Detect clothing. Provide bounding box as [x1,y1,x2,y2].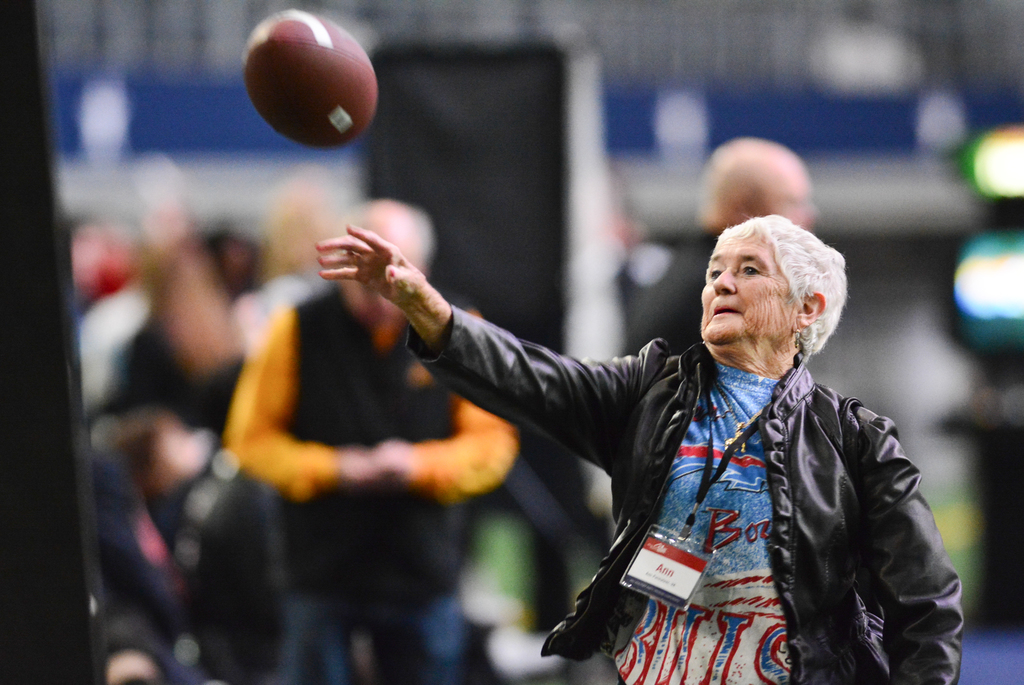
[358,204,953,683].
